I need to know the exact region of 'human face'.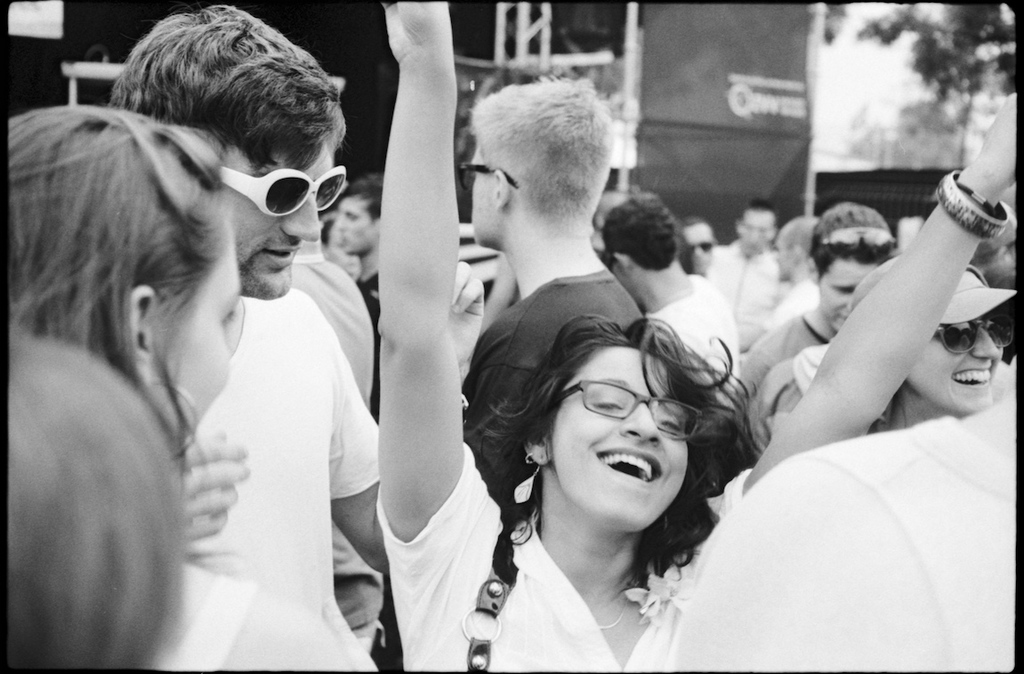
Region: <box>221,145,338,301</box>.
